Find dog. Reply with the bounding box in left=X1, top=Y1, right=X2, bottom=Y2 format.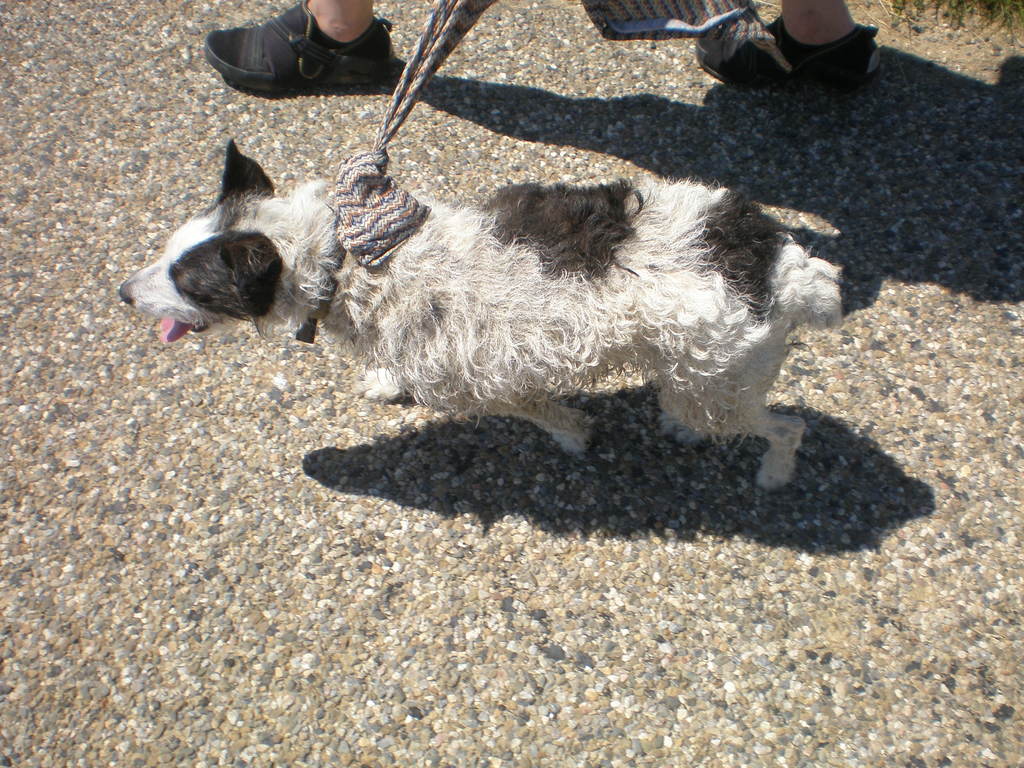
left=108, top=141, right=845, bottom=500.
